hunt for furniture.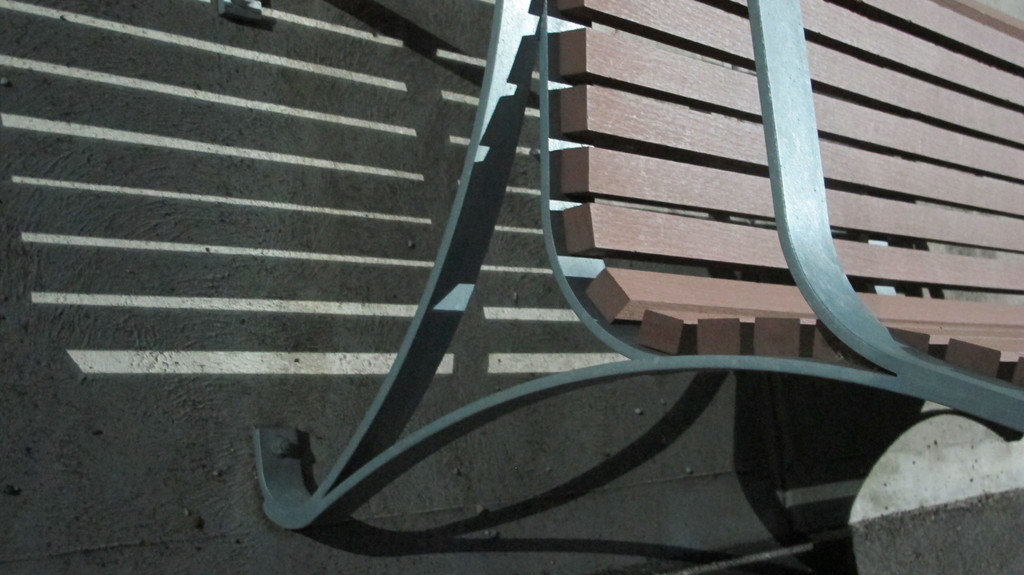
Hunted down at bbox(215, 0, 1023, 535).
